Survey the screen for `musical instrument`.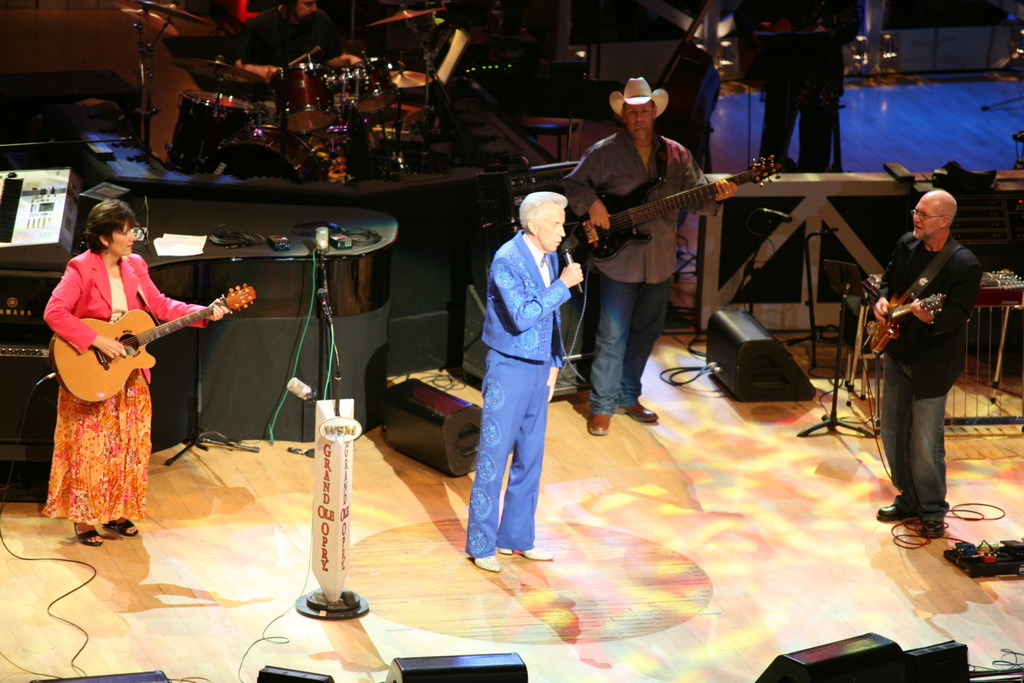
Survey found: <region>111, 0, 214, 40</region>.
